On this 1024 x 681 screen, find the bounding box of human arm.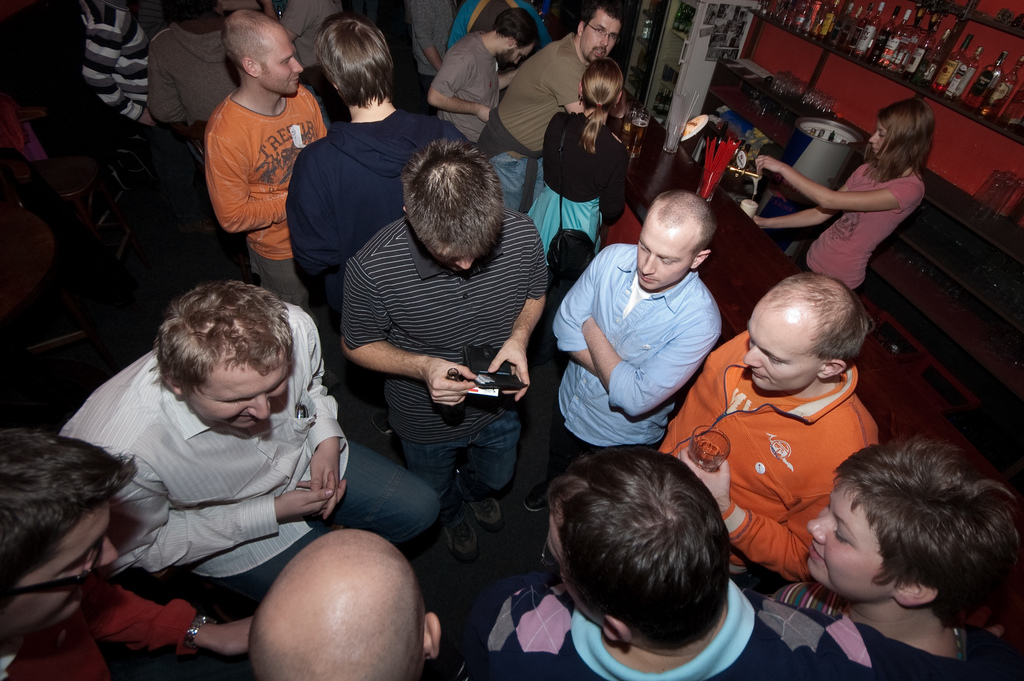
Bounding box: x1=483 y1=218 x2=552 y2=408.
